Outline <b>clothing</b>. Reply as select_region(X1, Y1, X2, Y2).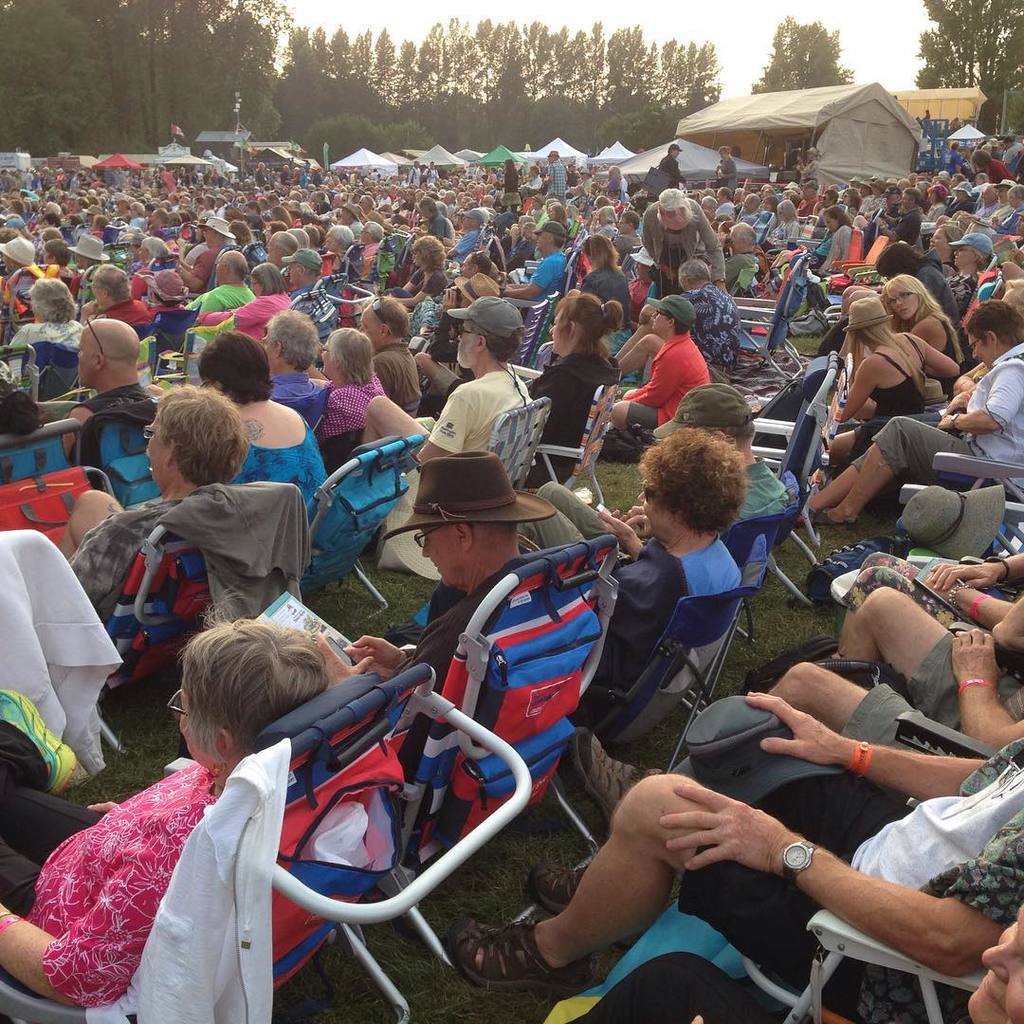
select_region(515, 383, 793, 557).
